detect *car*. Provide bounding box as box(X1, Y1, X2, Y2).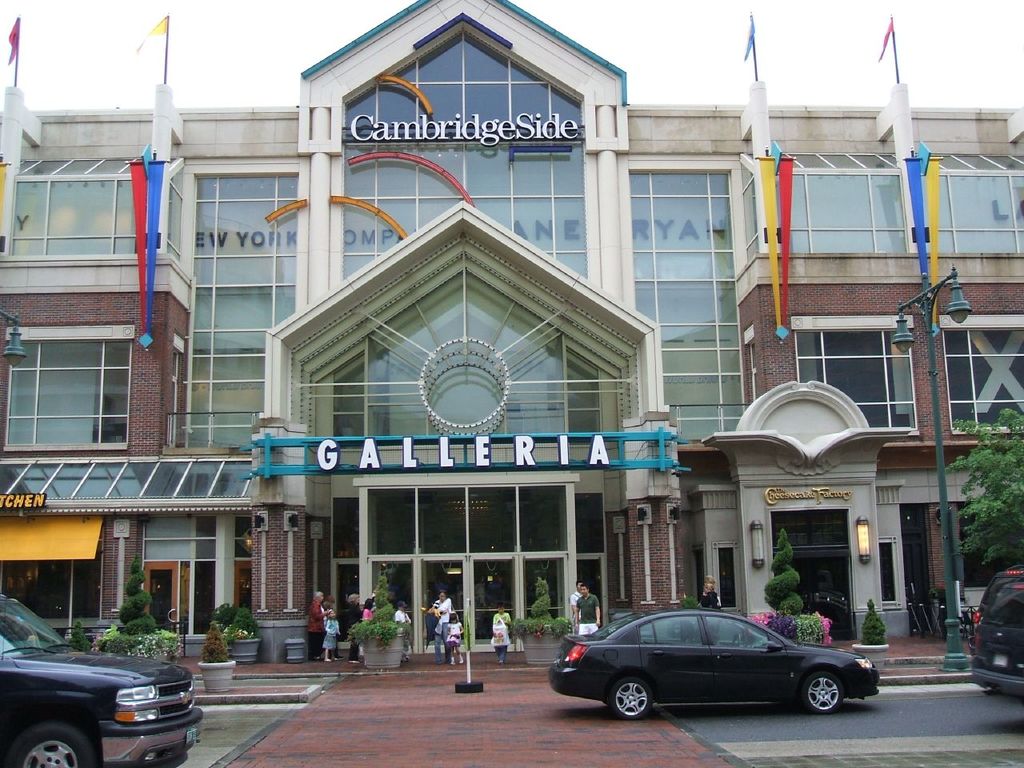
box(0, 591, 205, 767).
